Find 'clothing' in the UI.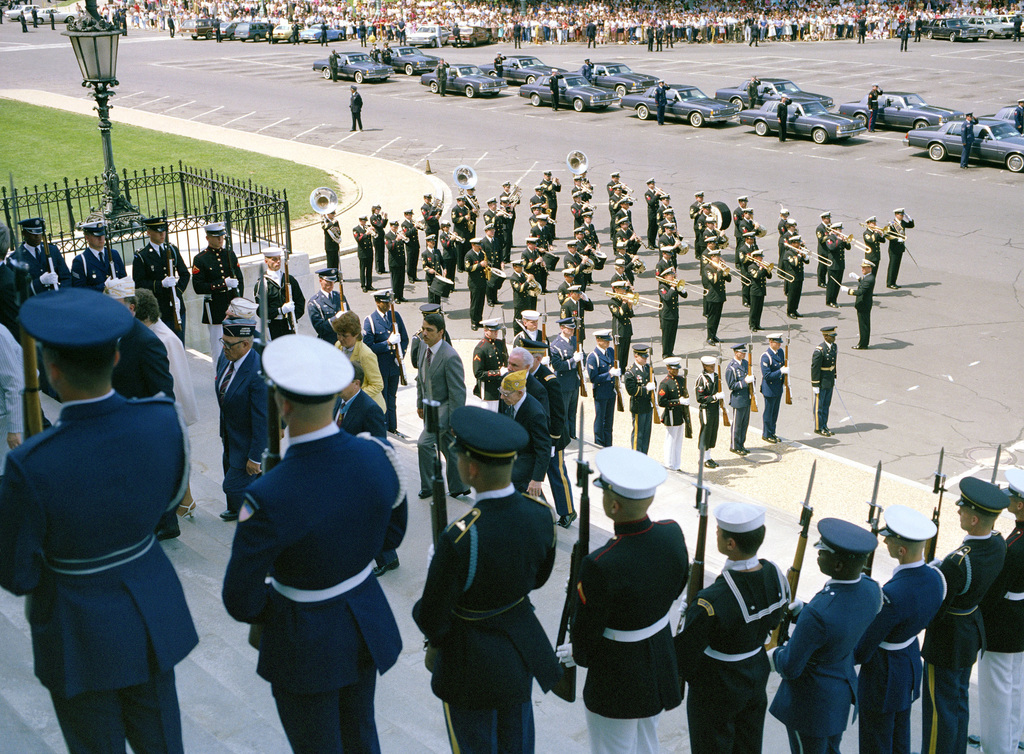
UI element at 826:232:852:303.
